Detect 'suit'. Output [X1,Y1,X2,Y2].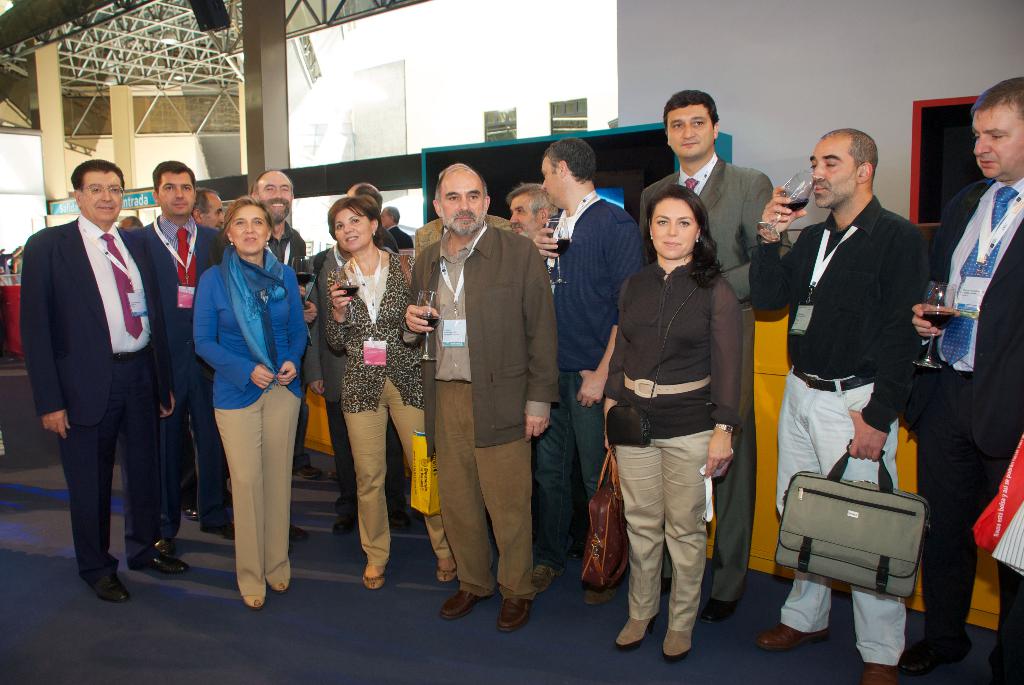
[638,151,793,606].
